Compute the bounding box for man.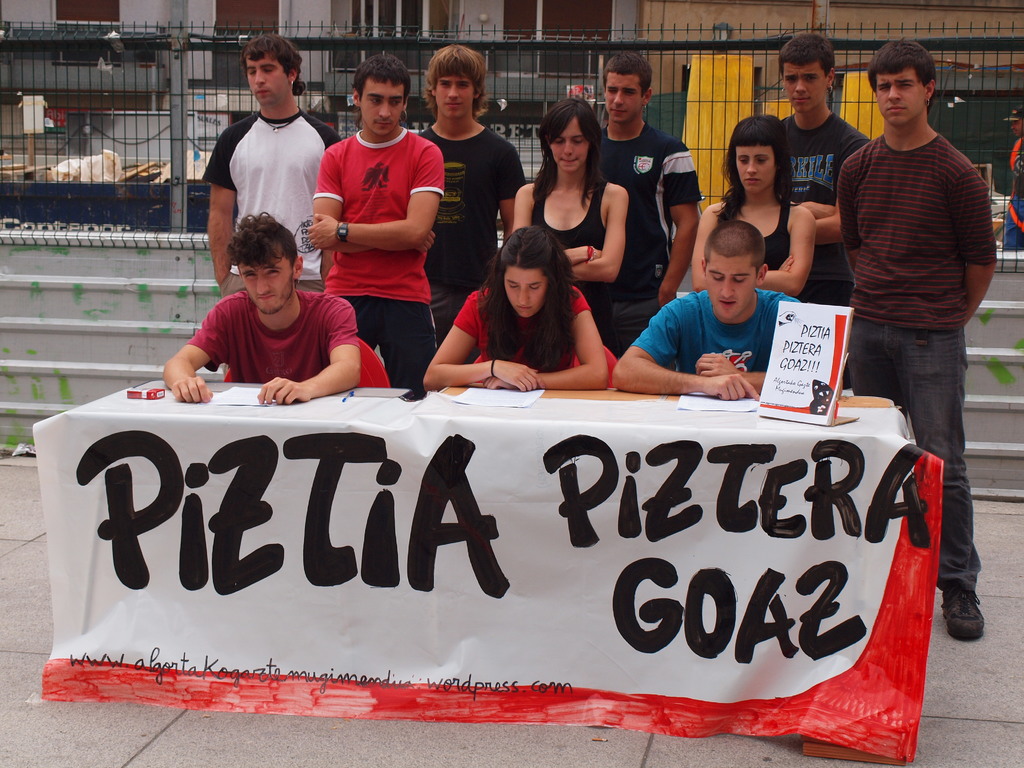
pyautogui.locateOnScreen(308, 54, 446, 389).
